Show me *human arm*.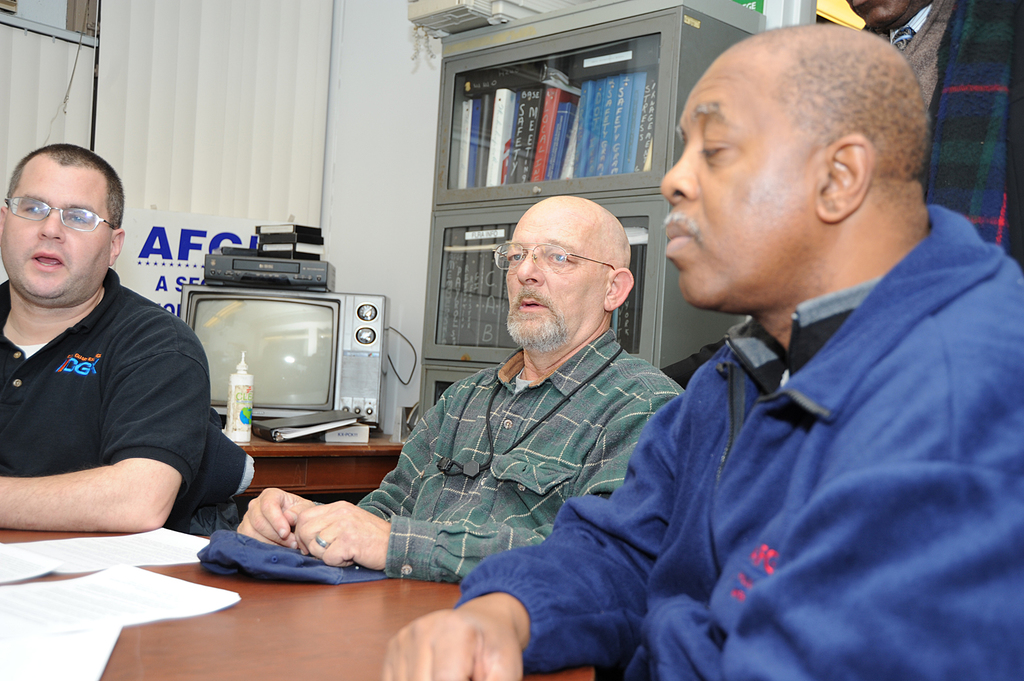
*human arm* is here: rect(294, 384, 680, 589).
